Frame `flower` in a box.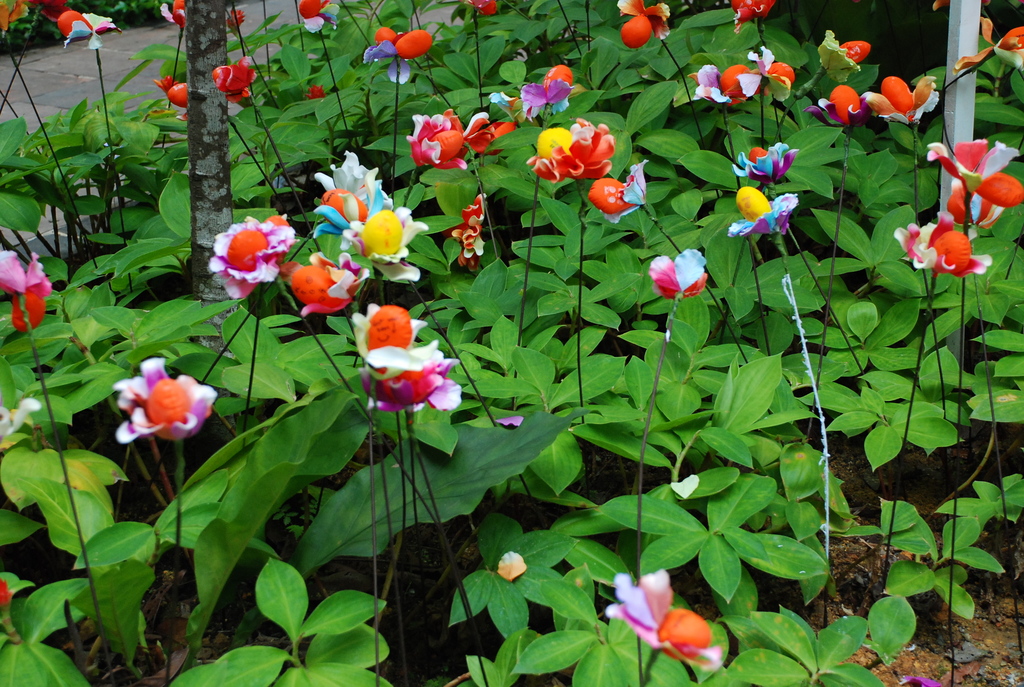
318 150 373 210.
